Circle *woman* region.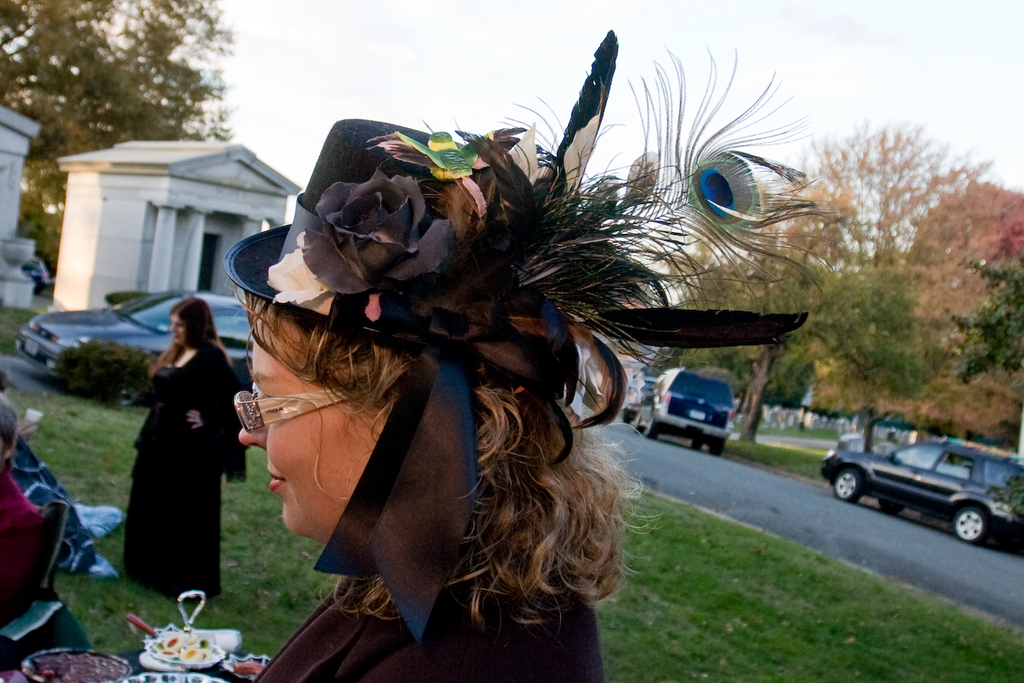
Region: bbox=[236, 291, 669, 682].
